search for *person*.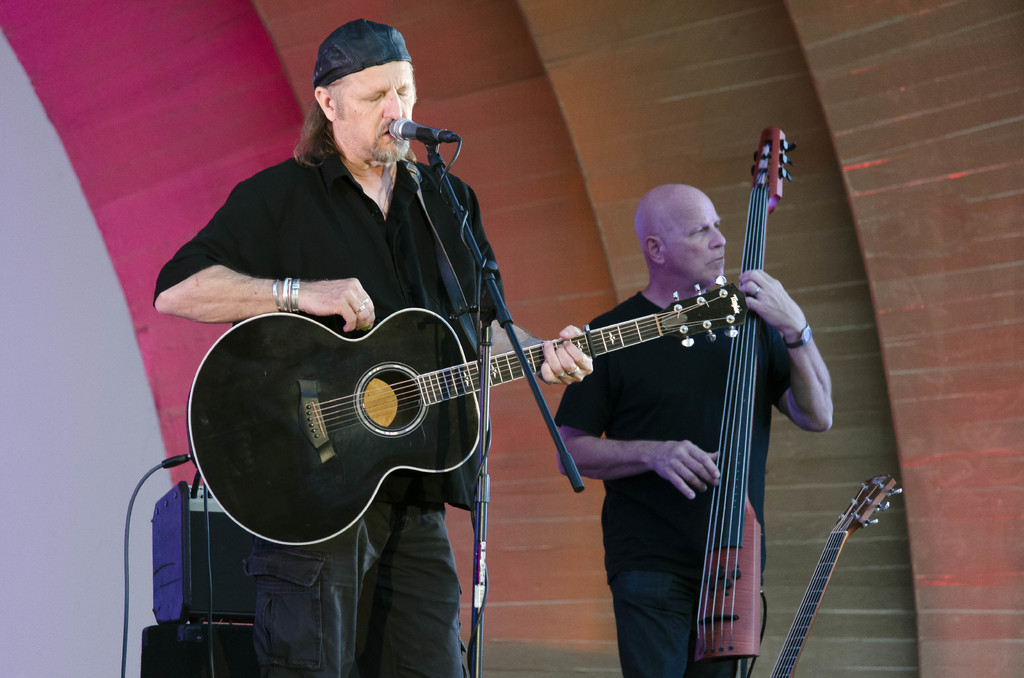
Found at select_region(553, 182, 839, 677).
